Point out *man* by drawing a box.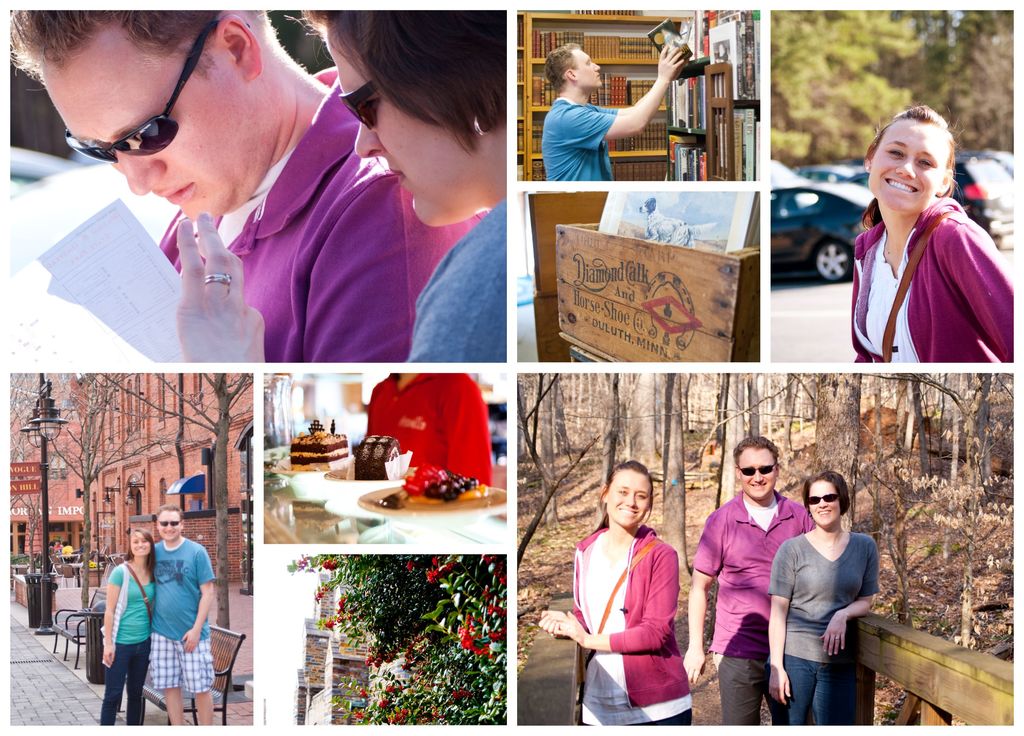
box=[369, 369, 496, 489].
